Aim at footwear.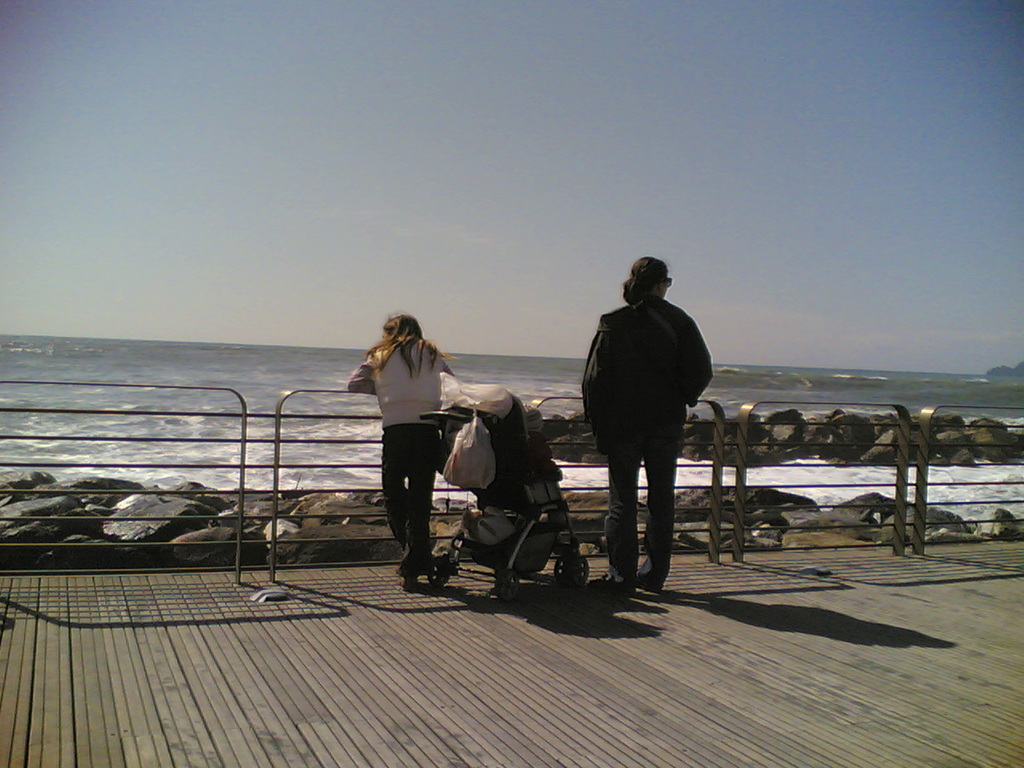
Aimed at <bbox>590, 564, 630, 598</bbox>.
